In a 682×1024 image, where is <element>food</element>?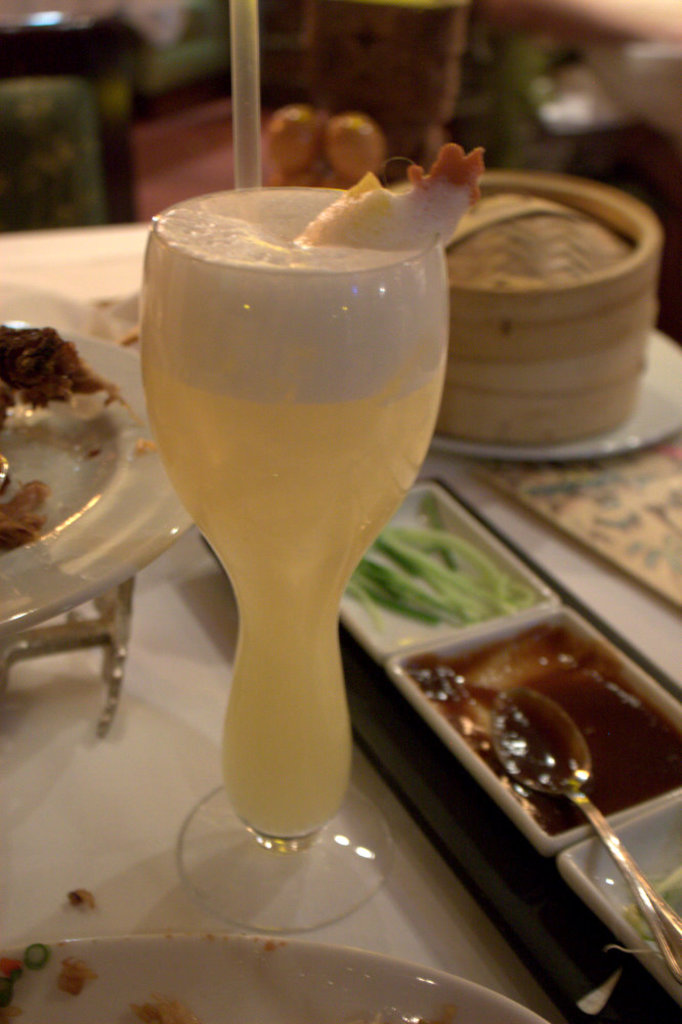
{"x1": 625, "y1": 863, "x2": 681, "y2": 952}.
